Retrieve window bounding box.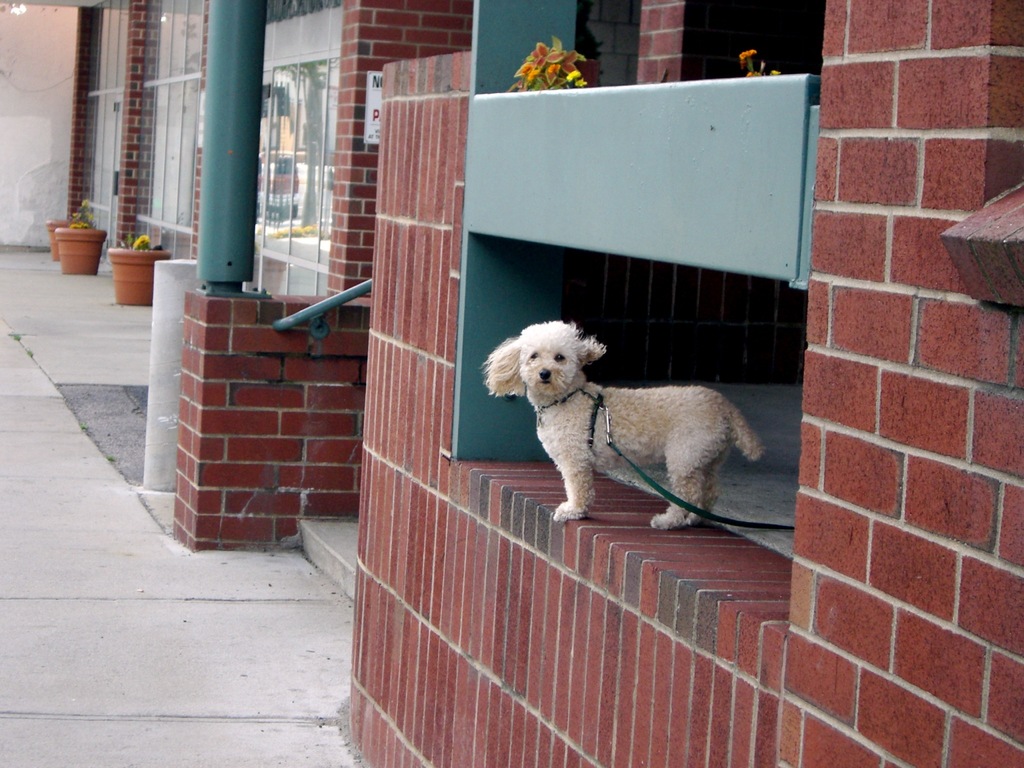
Bounding box: <region>62, 1, 128, 257</region>.
